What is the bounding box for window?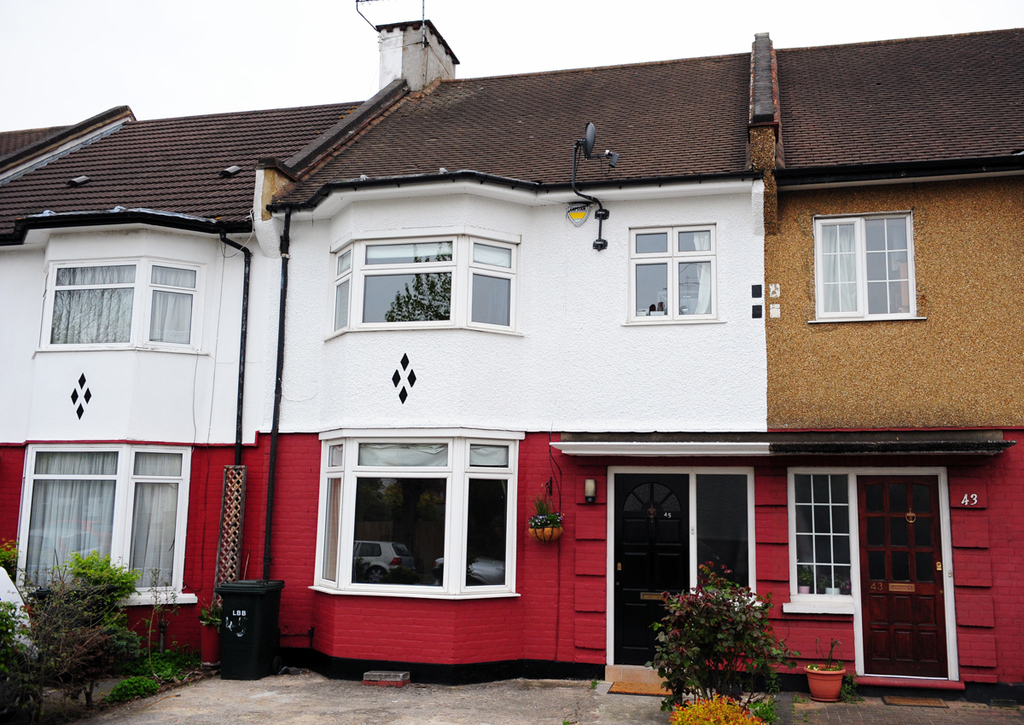
select_region(472, 246, 509, 321).
